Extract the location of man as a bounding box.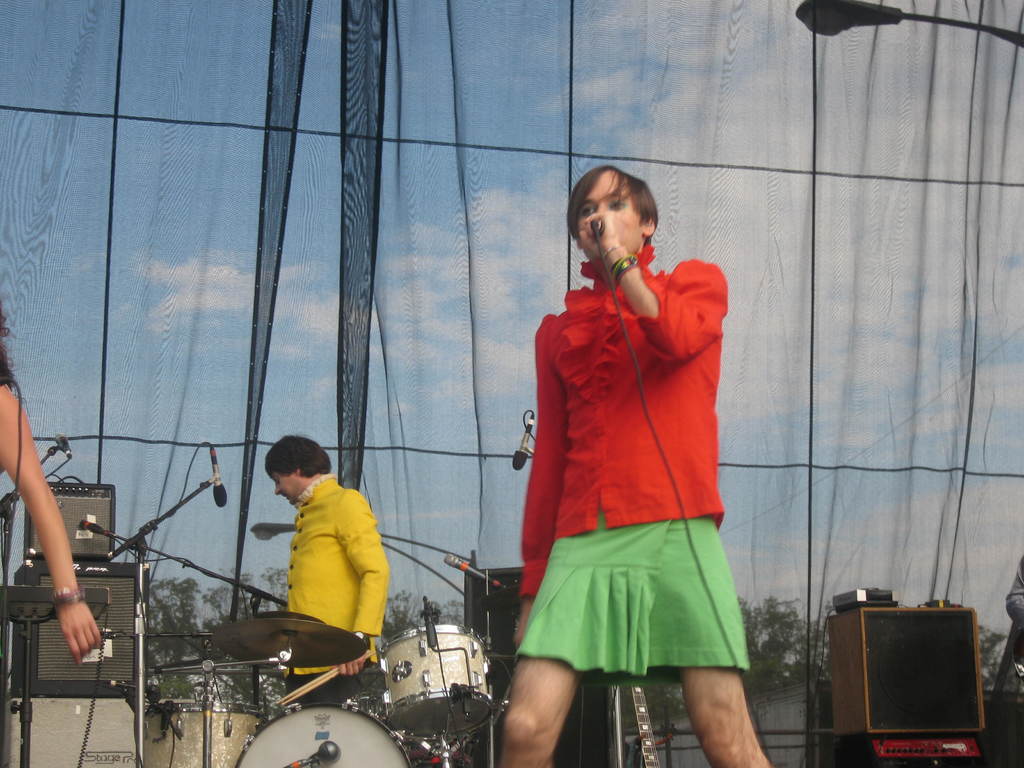
x1=257 y1=444 x2=398 y2=682.
